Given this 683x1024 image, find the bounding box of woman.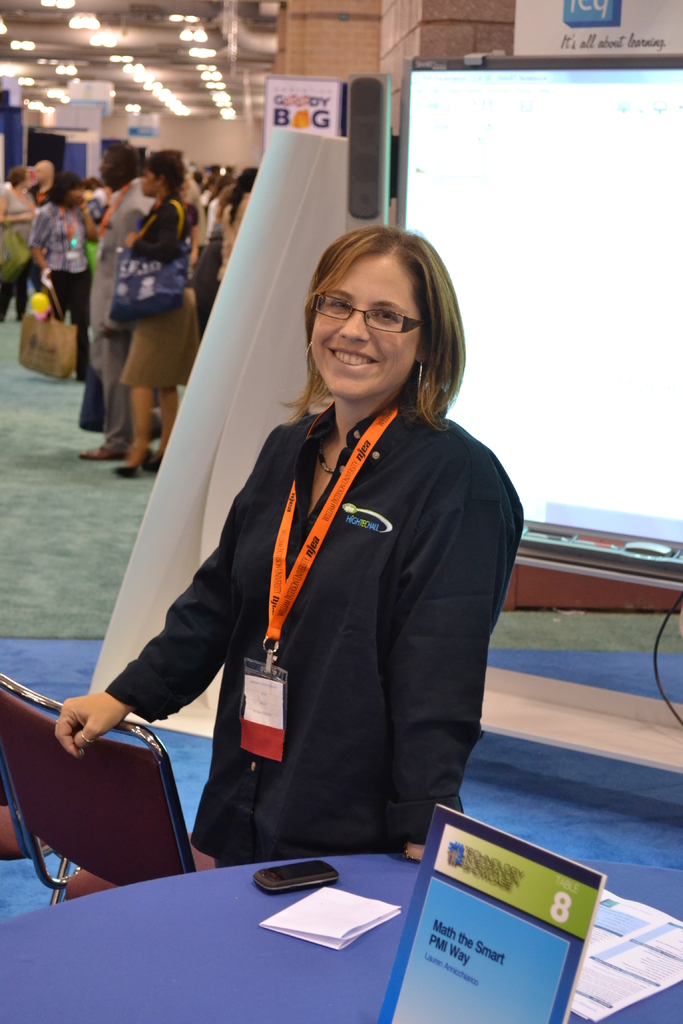
left=144, top=293, right=476, bottom=890.
